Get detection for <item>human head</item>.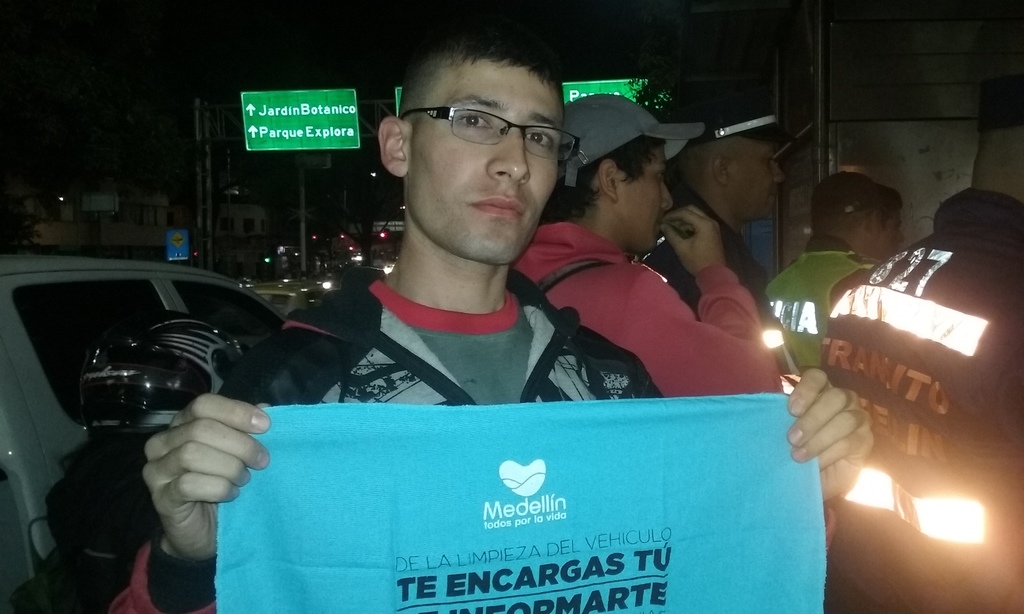
Detection: bbox(379, 19, 588, 270).
